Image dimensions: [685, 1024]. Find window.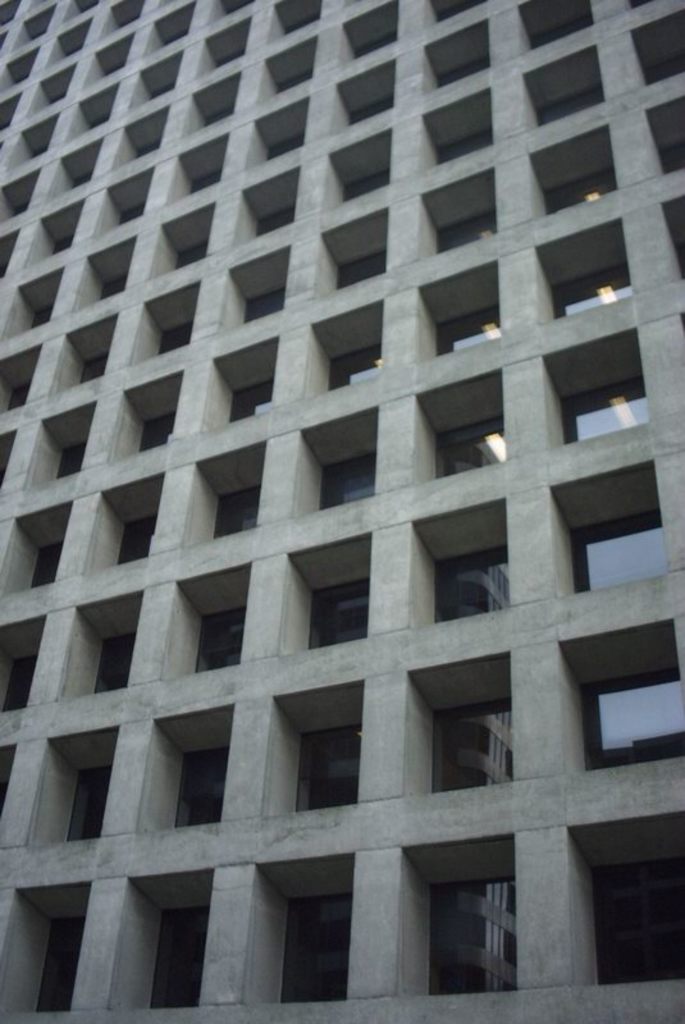
[229,380,269,421].
